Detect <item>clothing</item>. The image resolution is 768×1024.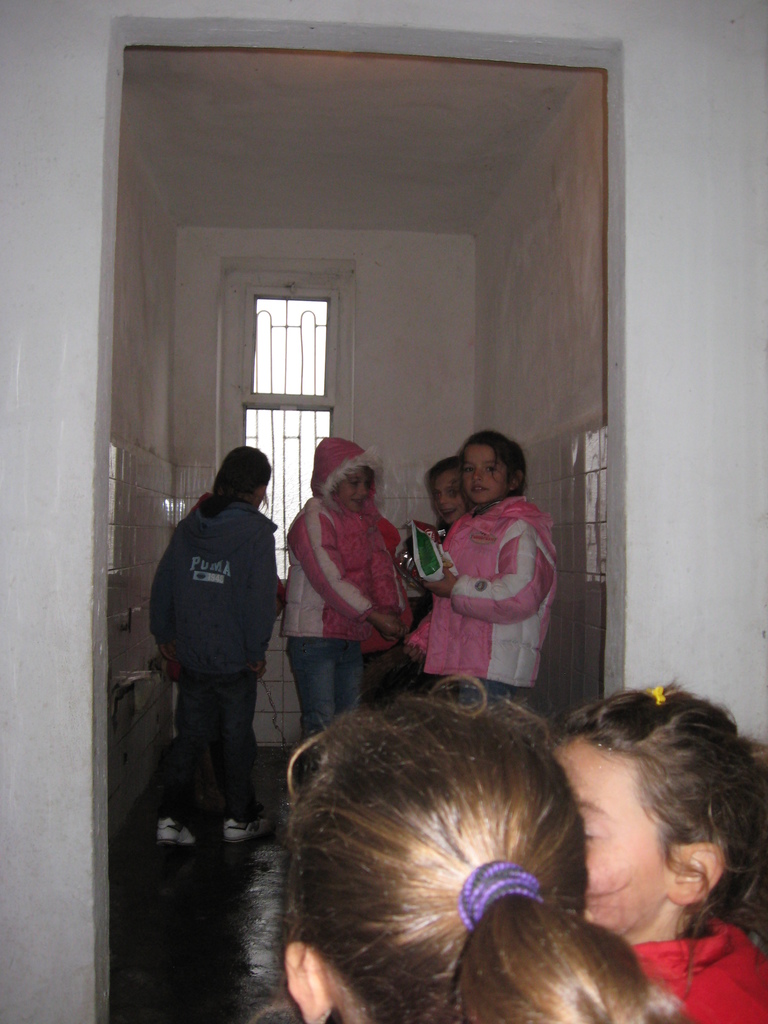
(294, 426, 425, 753).
